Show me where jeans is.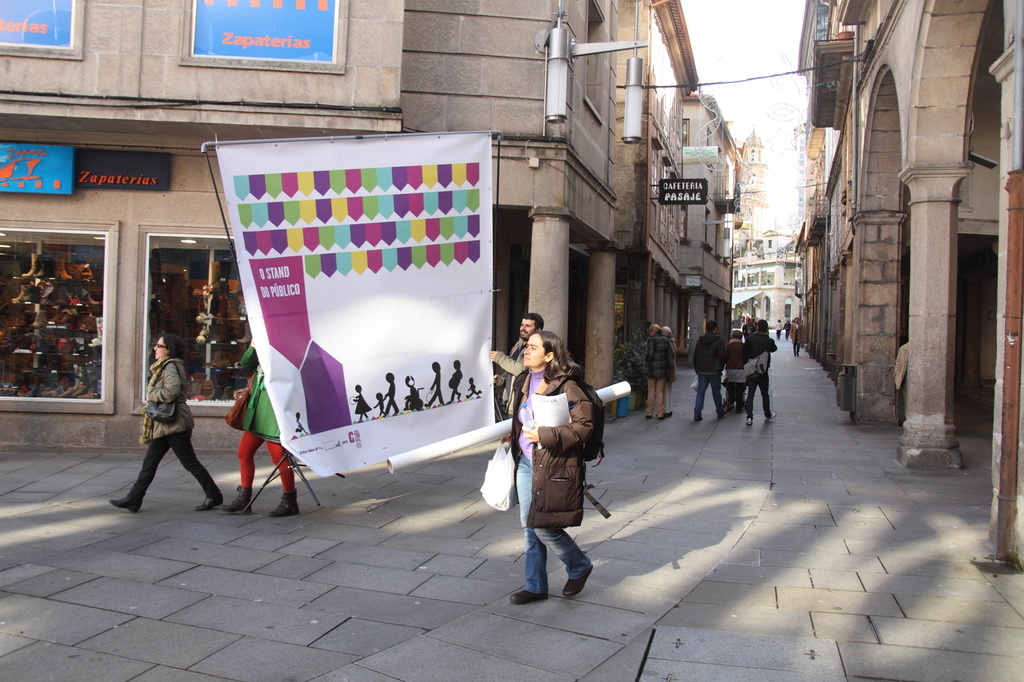
jeans is at box(522, 453, 598, 681).
